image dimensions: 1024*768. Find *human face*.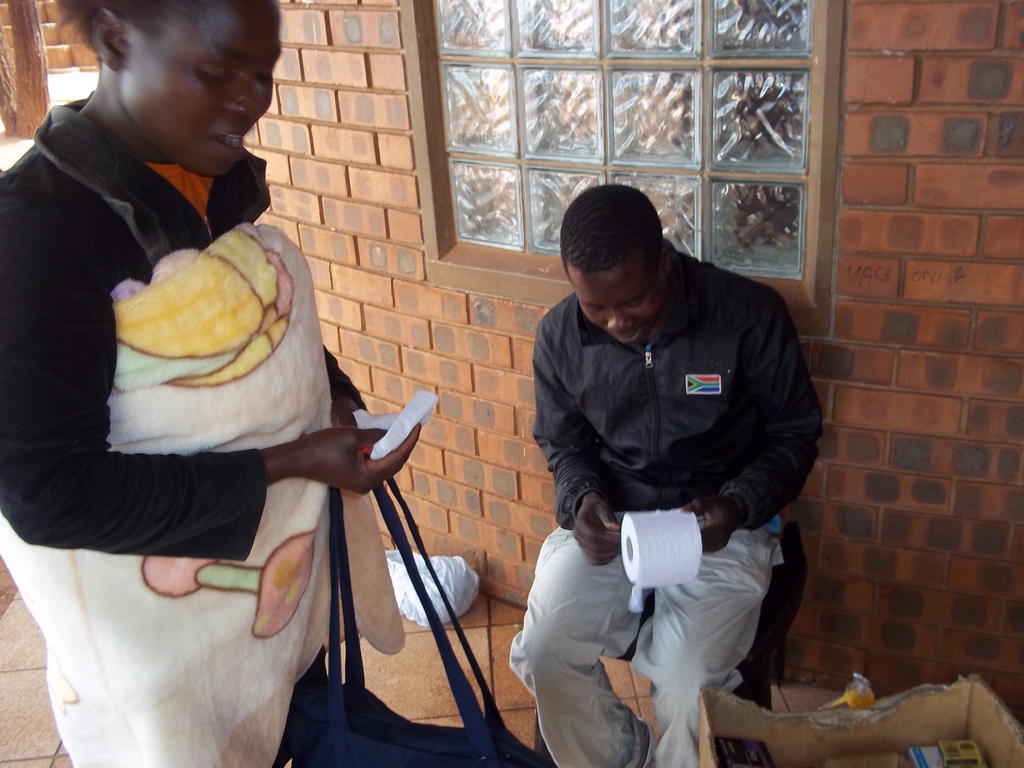
x1=563 y1=246 x2=651 y2=349.
